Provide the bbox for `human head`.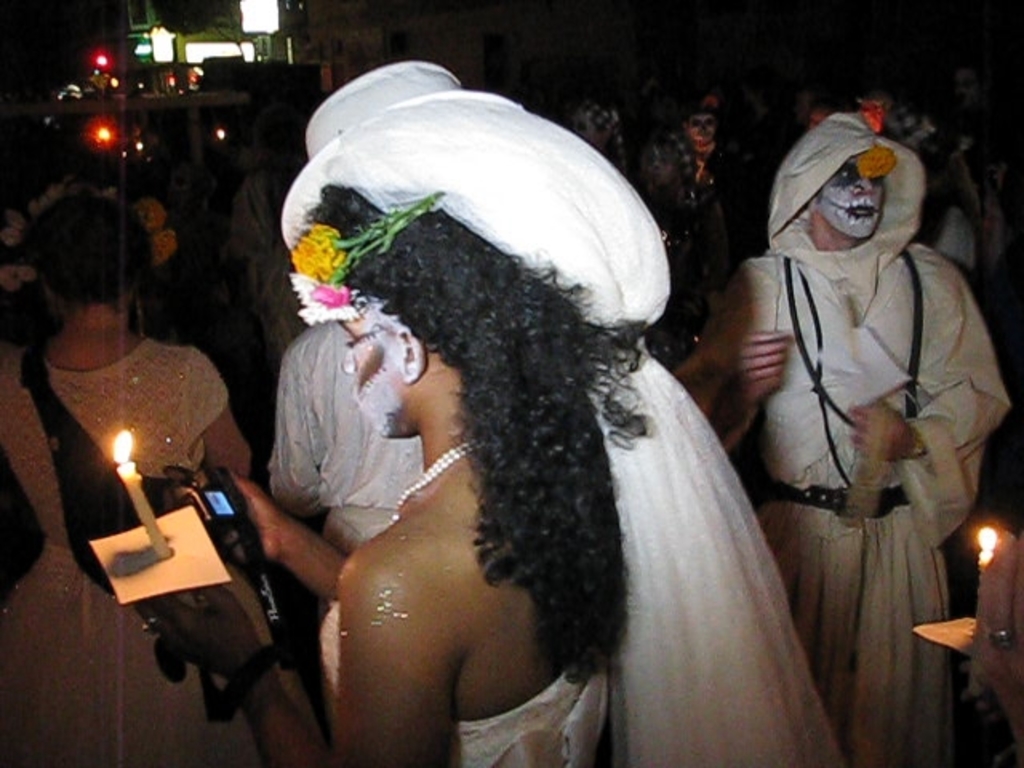
l=346, t=219, r=534, b=438.
